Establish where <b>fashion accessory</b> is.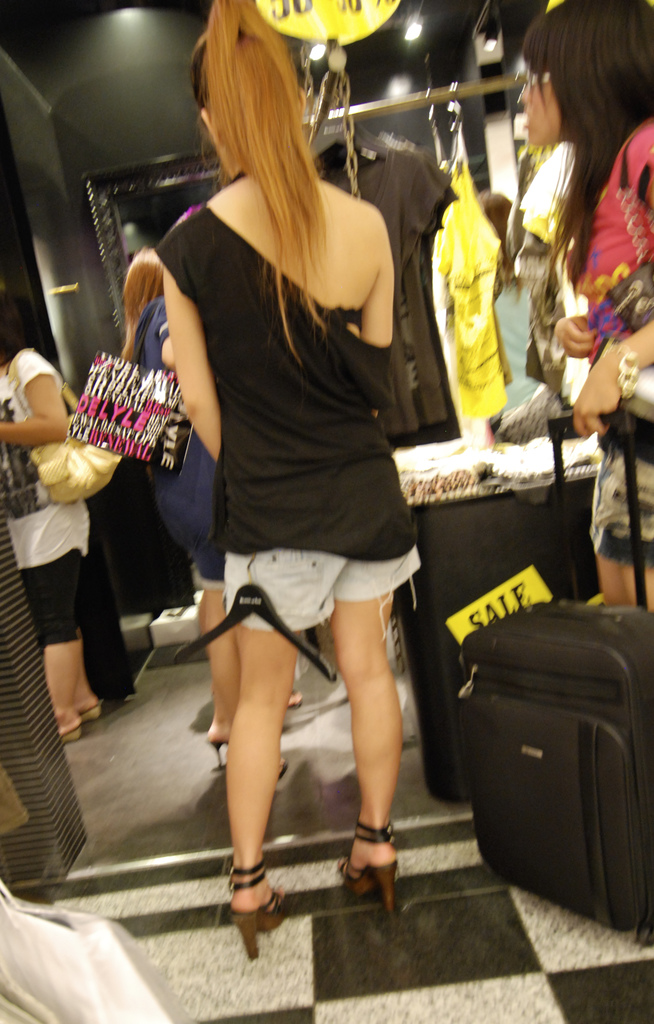
Established at <box>81,696,100,719</box>.
